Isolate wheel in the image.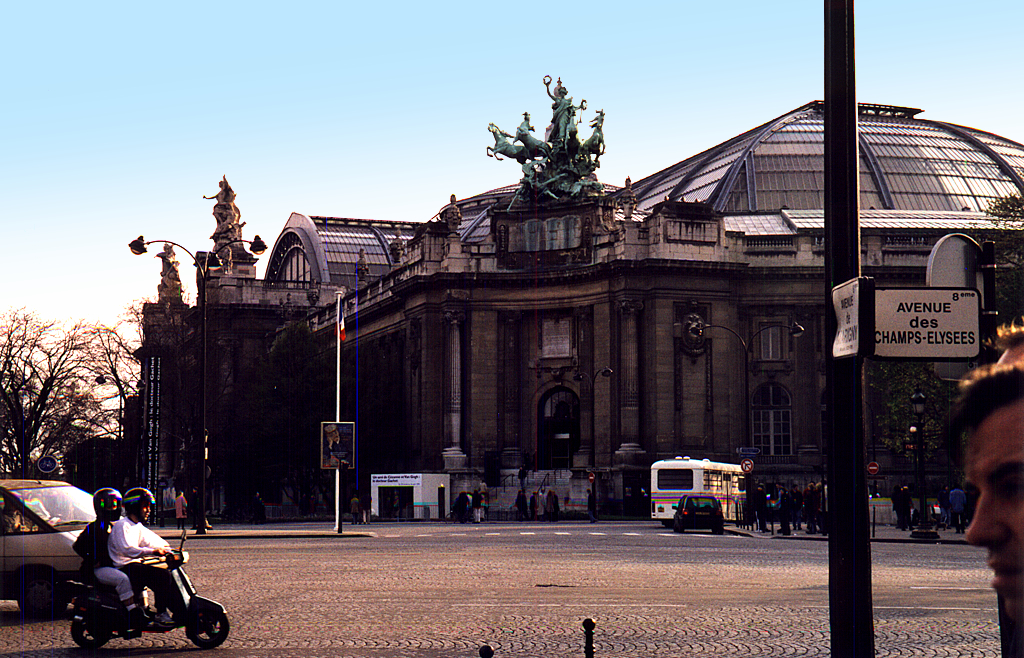
Isolated region: <region>202, 609, 231, 642</region>.
